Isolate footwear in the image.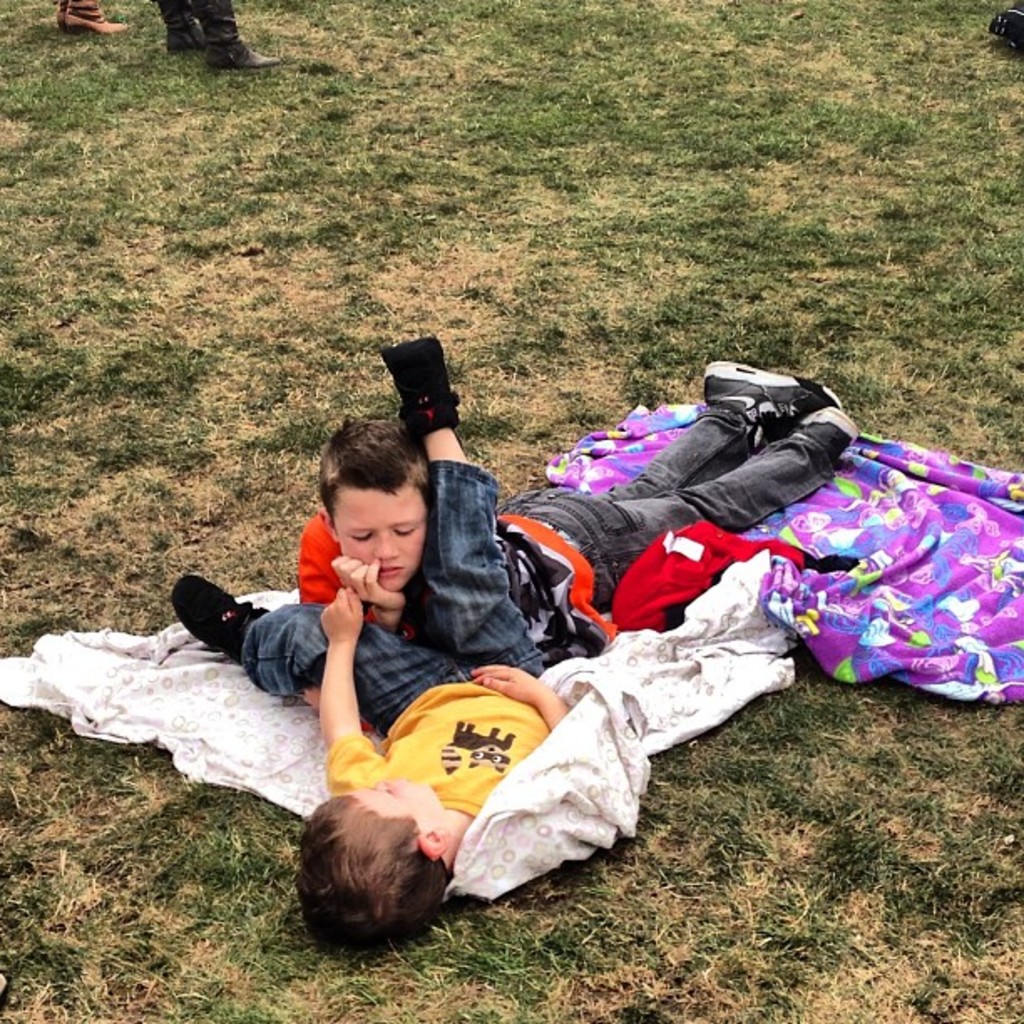
Isolated region: {"left": 790, "top": 371, "right": 865, "bottom": 465}.
